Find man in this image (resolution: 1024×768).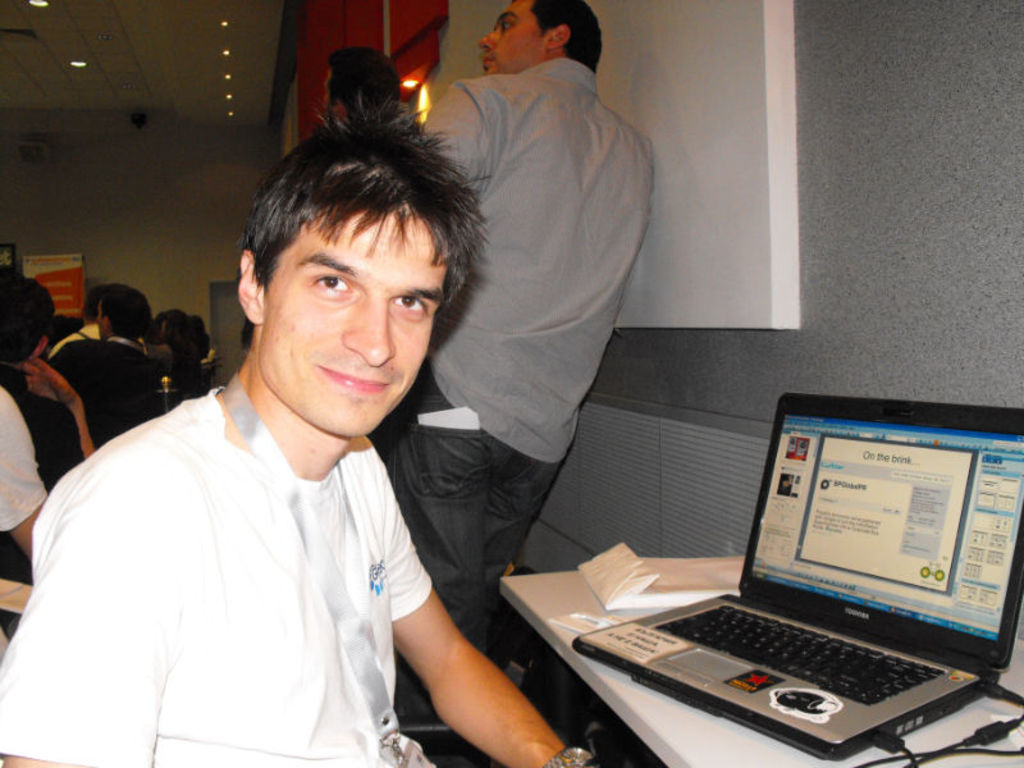
<bbox>0, 275, 97, 498</bbox>.
